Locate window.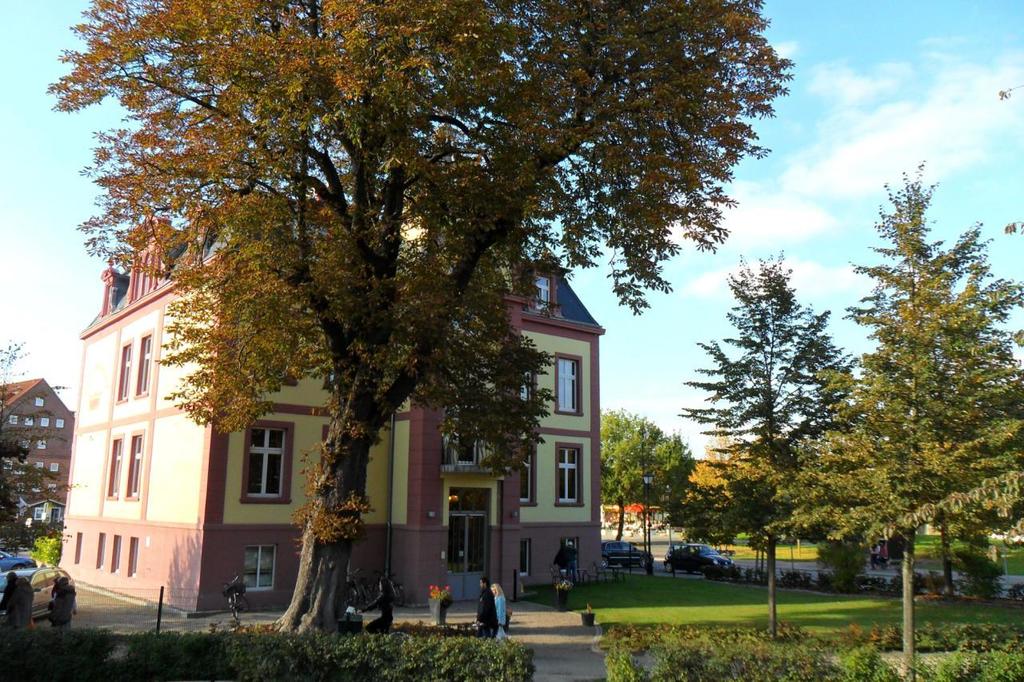
Bounding box: {"x1": 555, "y1": 445, "x2": 582, "y2": 507}.
